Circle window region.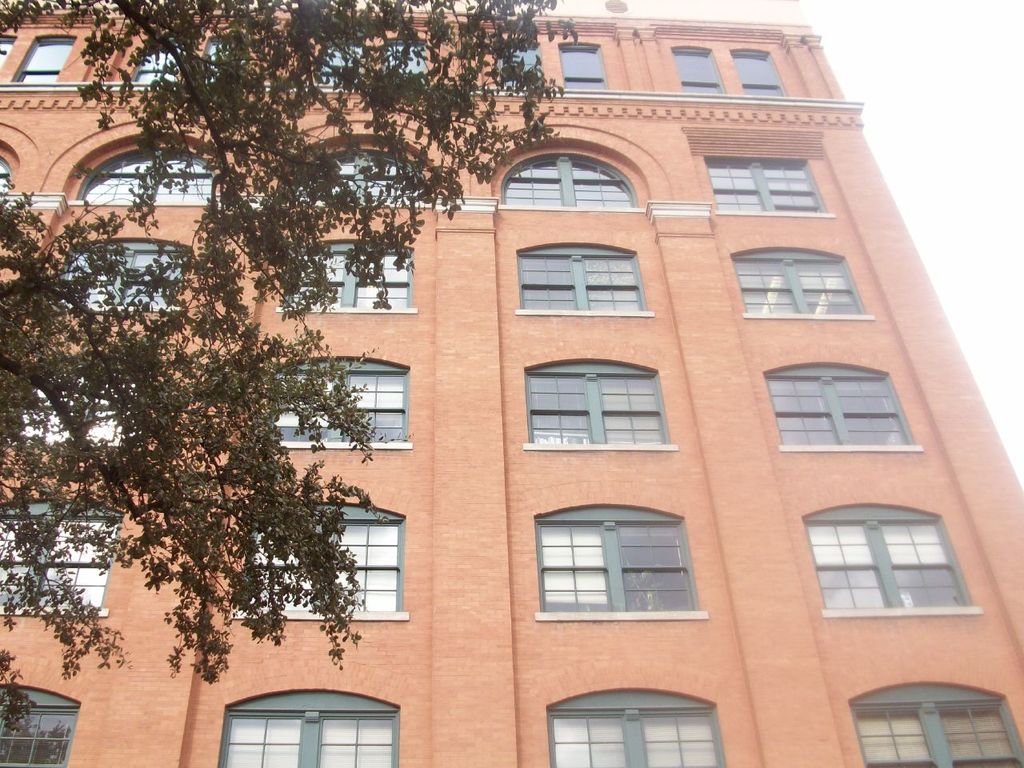
Region: box=[275, 151, 419, 209].
